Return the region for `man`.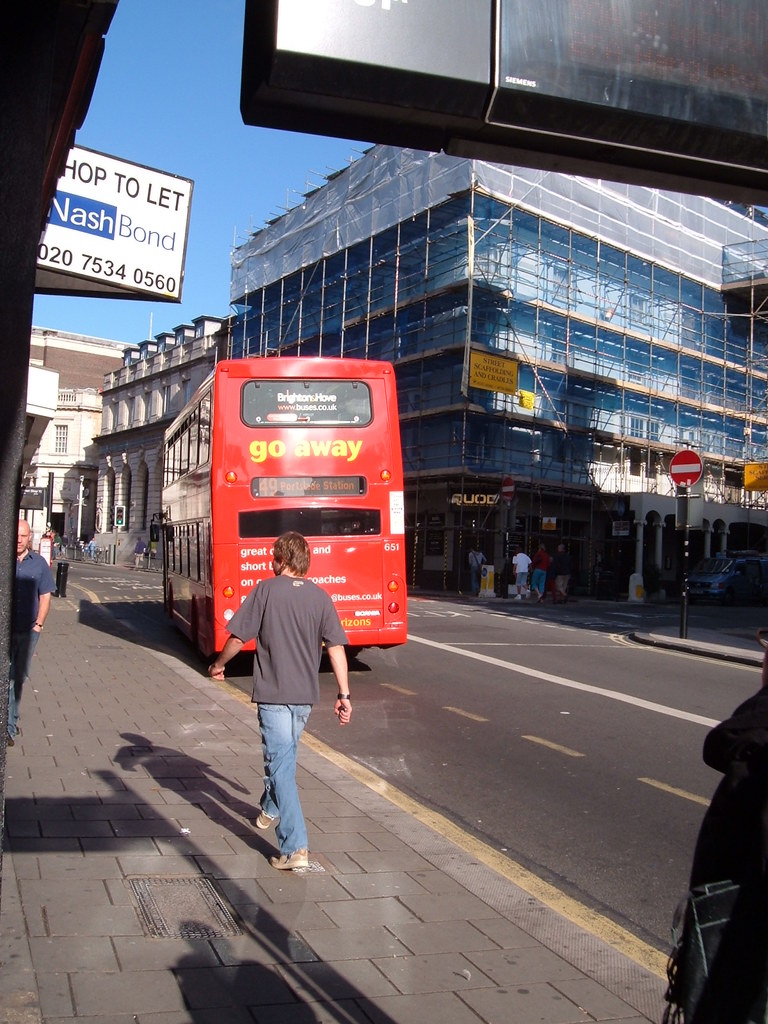
<bbox>472, 548, 488, 588</bbox>.
